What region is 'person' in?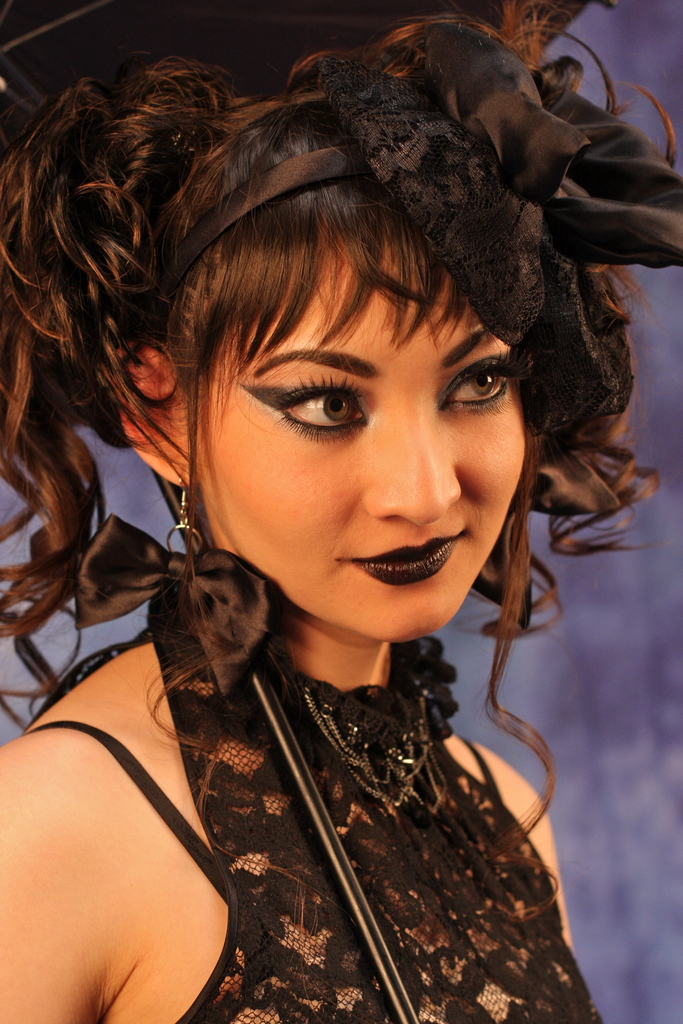
l=0, t=8, r=682, b=1021.
